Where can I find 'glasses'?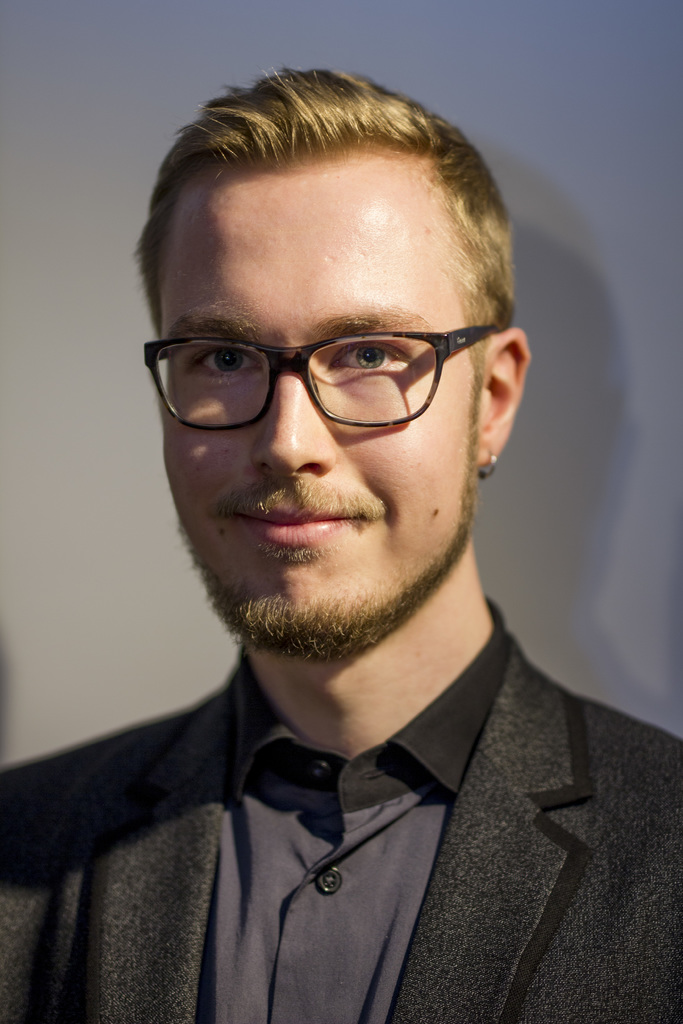
You can find it at region(136, 296, 512, 433).
